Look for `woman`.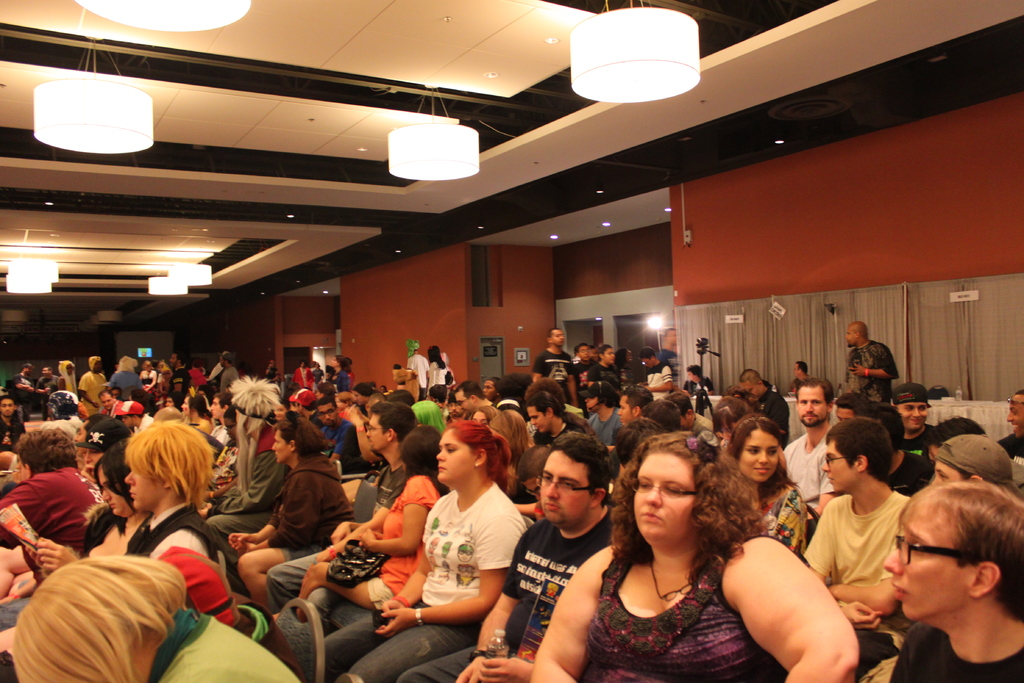
Found: select_region(533, 415, 857, 682).
